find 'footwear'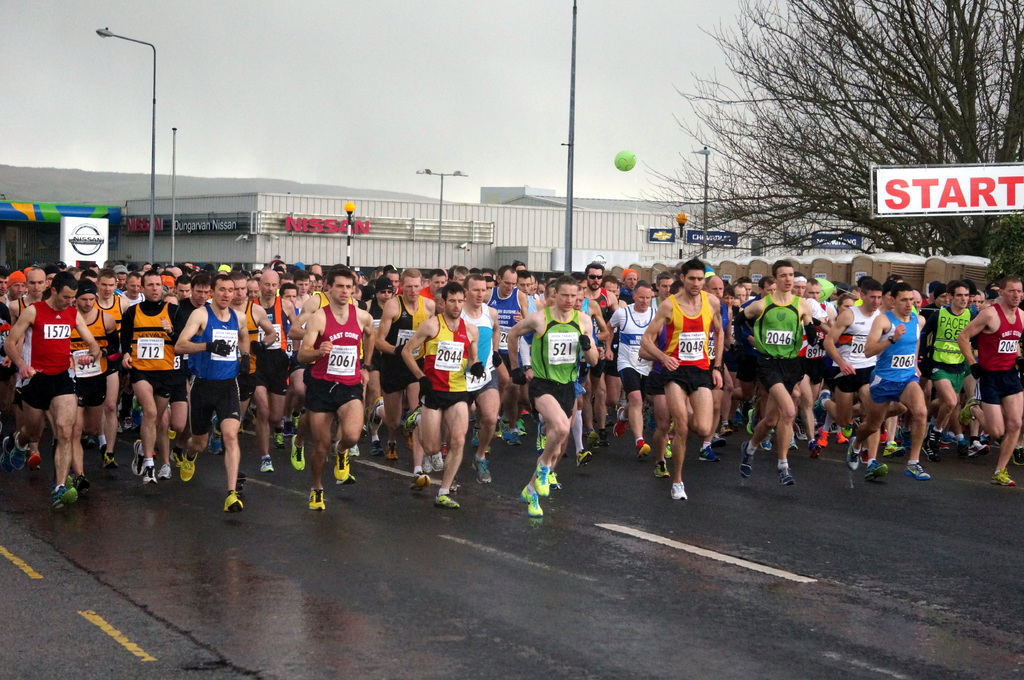
368:442:386:454
